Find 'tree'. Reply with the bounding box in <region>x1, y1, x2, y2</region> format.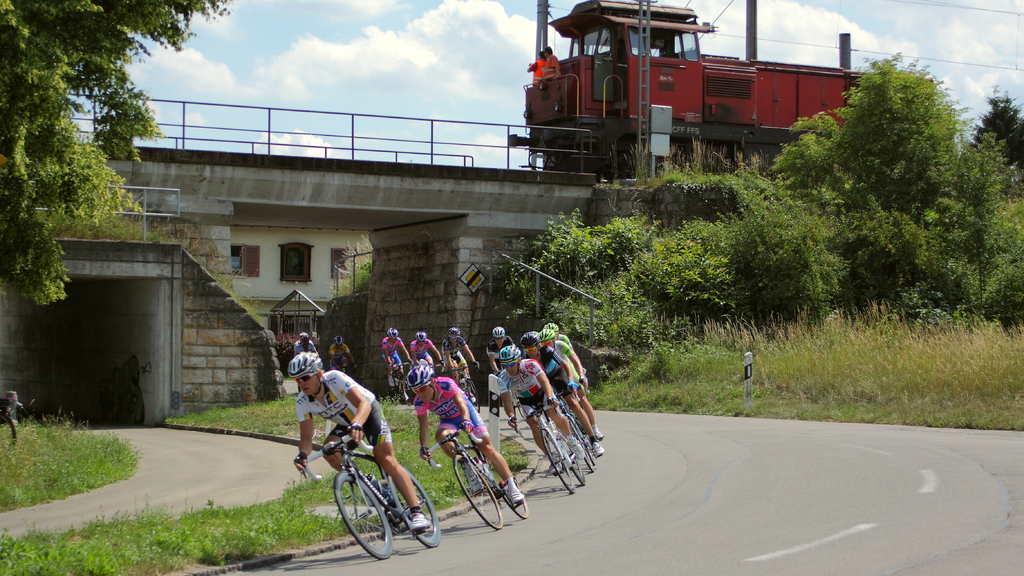
<region>0, 0, 238, 291</region>.
